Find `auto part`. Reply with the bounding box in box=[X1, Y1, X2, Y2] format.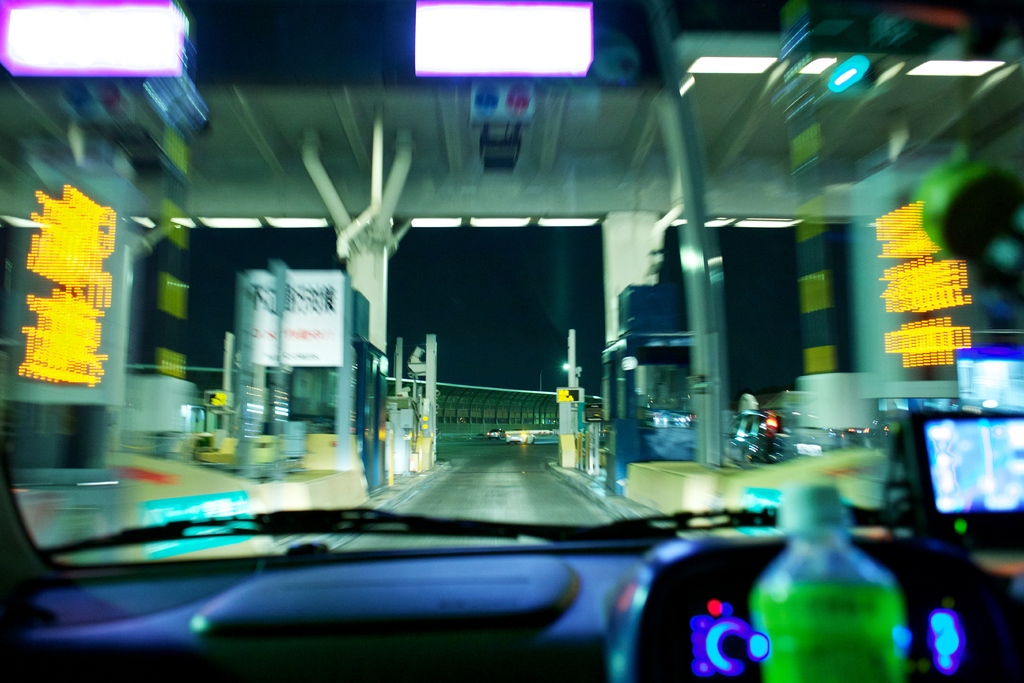
box=[926, 605, 971, 682].
